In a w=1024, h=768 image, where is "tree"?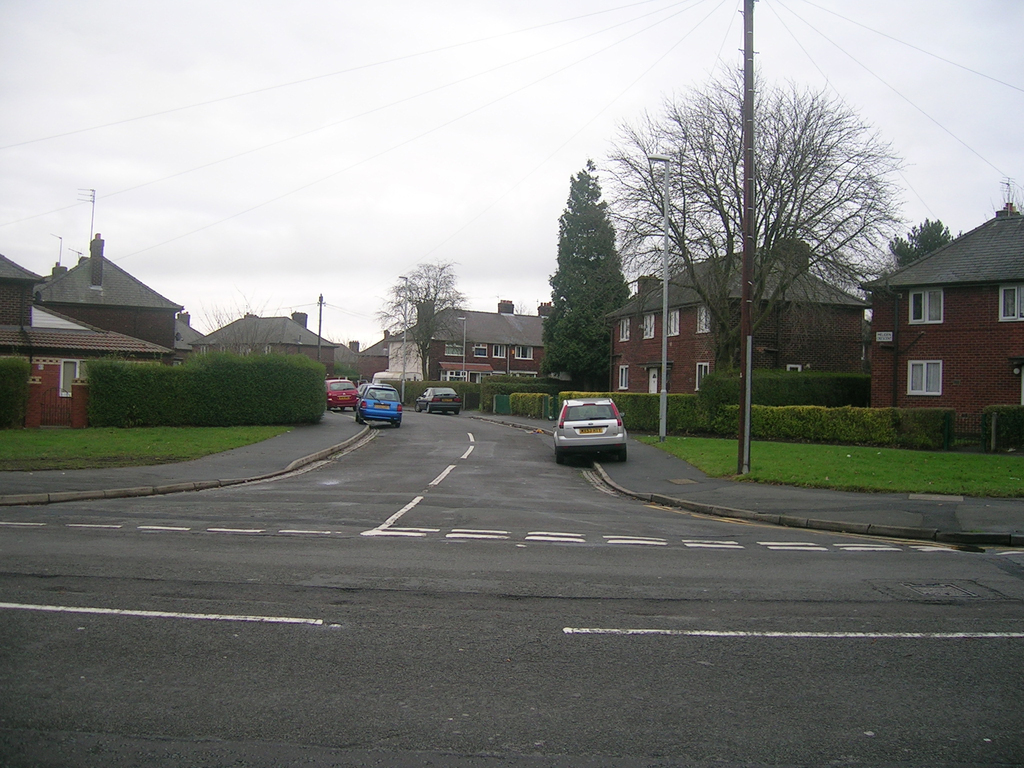
[588, 56, 912, 364].
